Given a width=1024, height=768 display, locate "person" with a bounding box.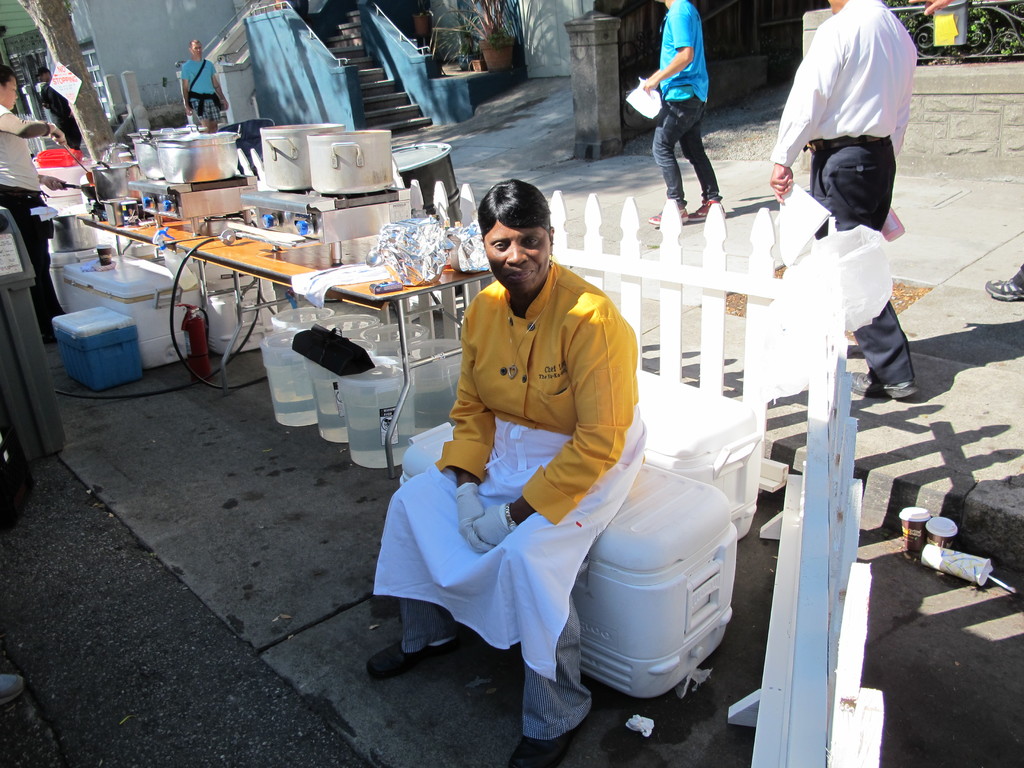
Located: crop(772, 0, 925, 400).
